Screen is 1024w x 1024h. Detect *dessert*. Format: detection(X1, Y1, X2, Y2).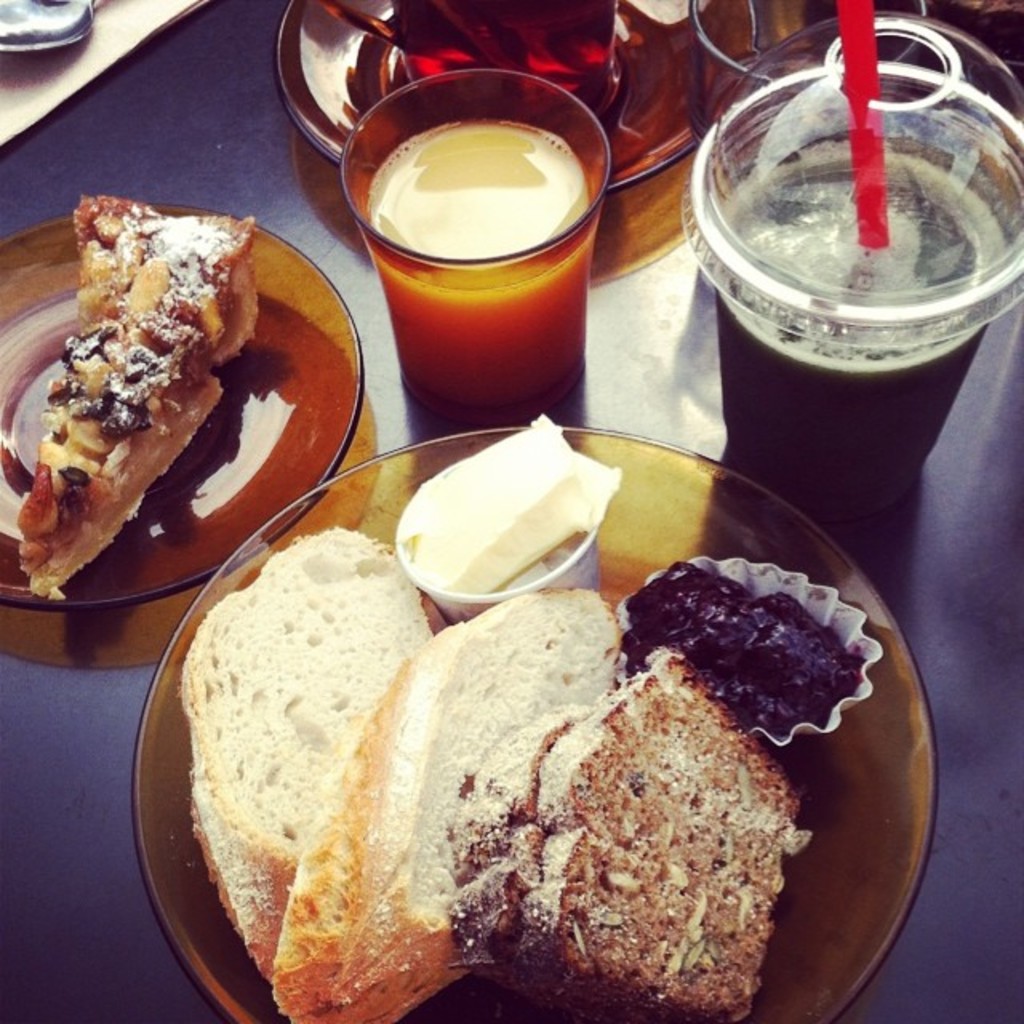
detection(16, 189, 251, 592).
